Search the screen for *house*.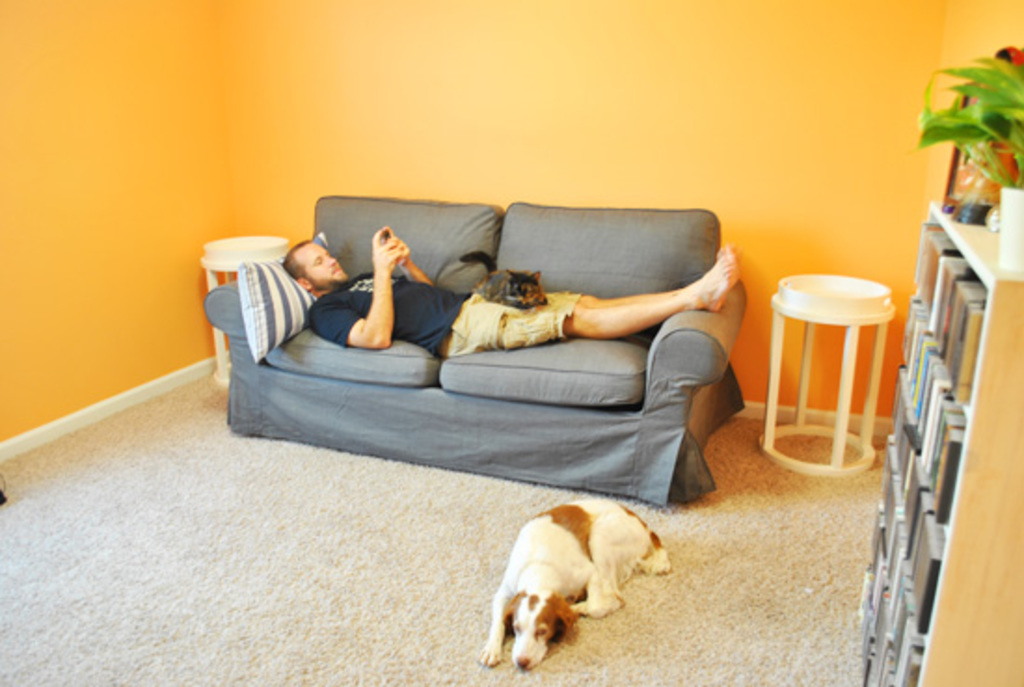
Found at <region>0, 0, 1022, 685</region>.
